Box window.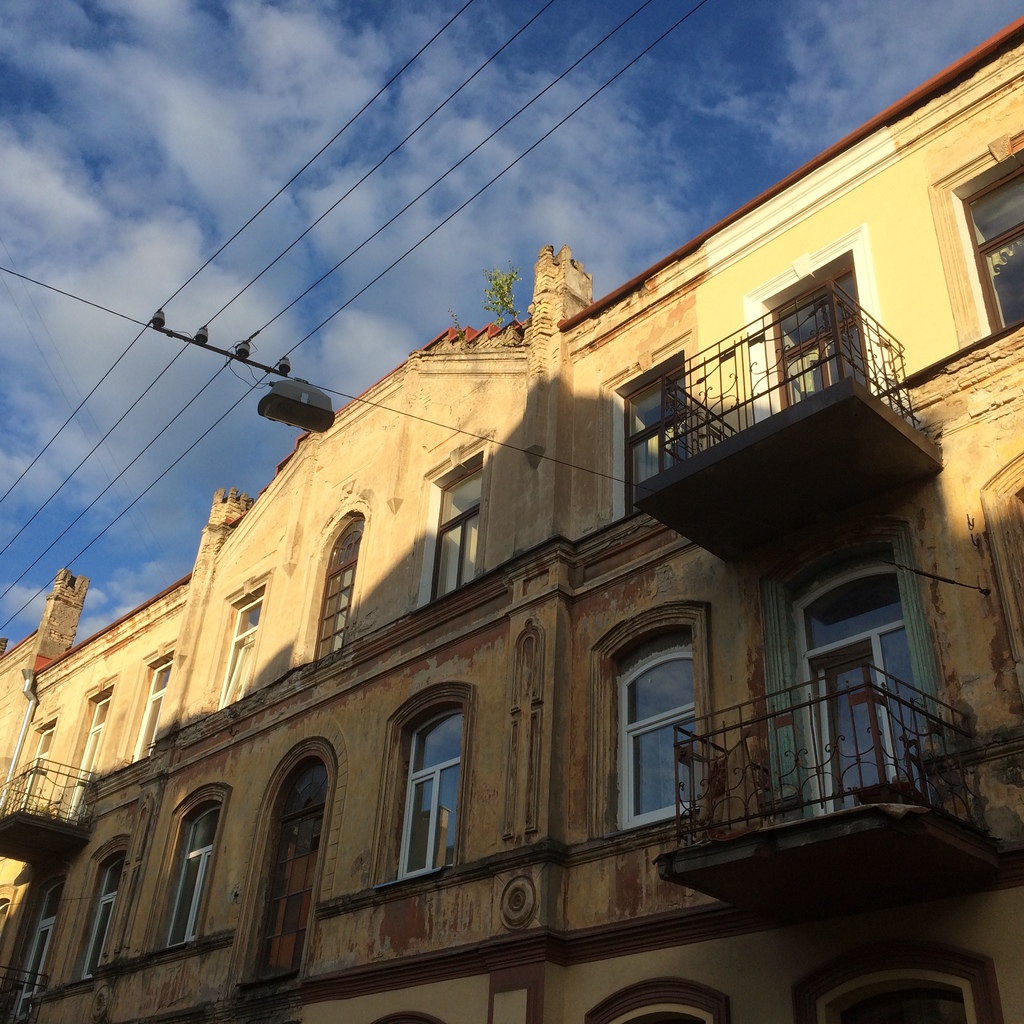
pyautogui.locateOnScreen(15, 700, 60, 810).
